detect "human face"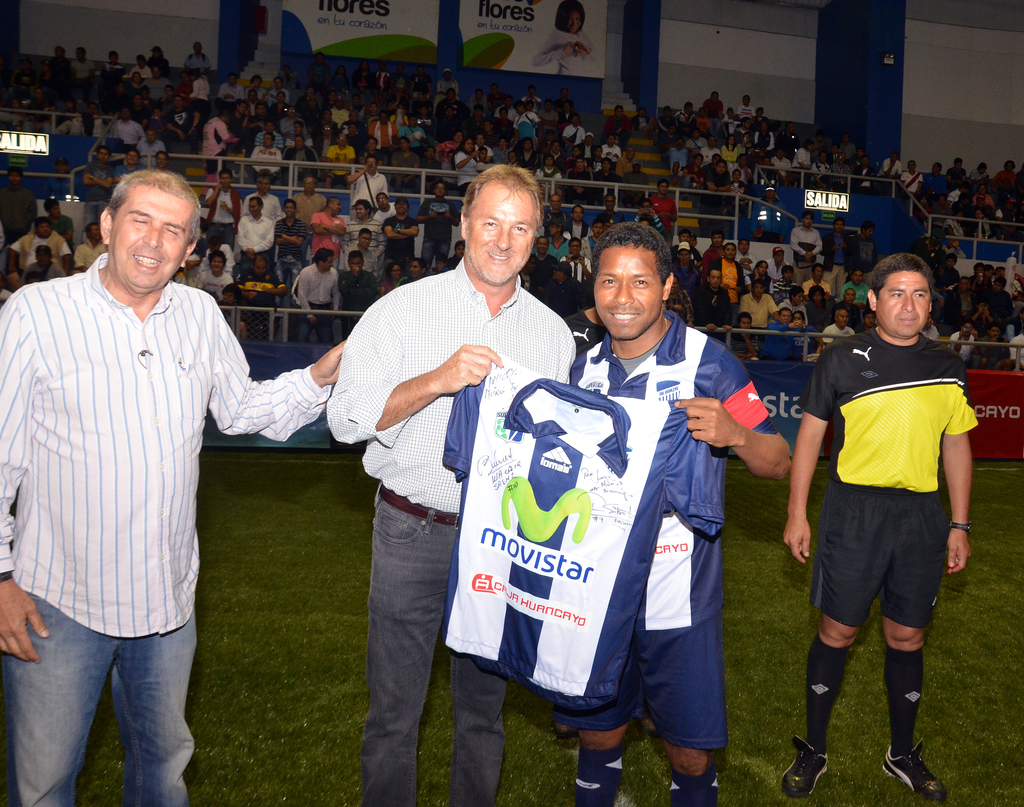
[x1=756, y1=261, x2=767, y2=273]
